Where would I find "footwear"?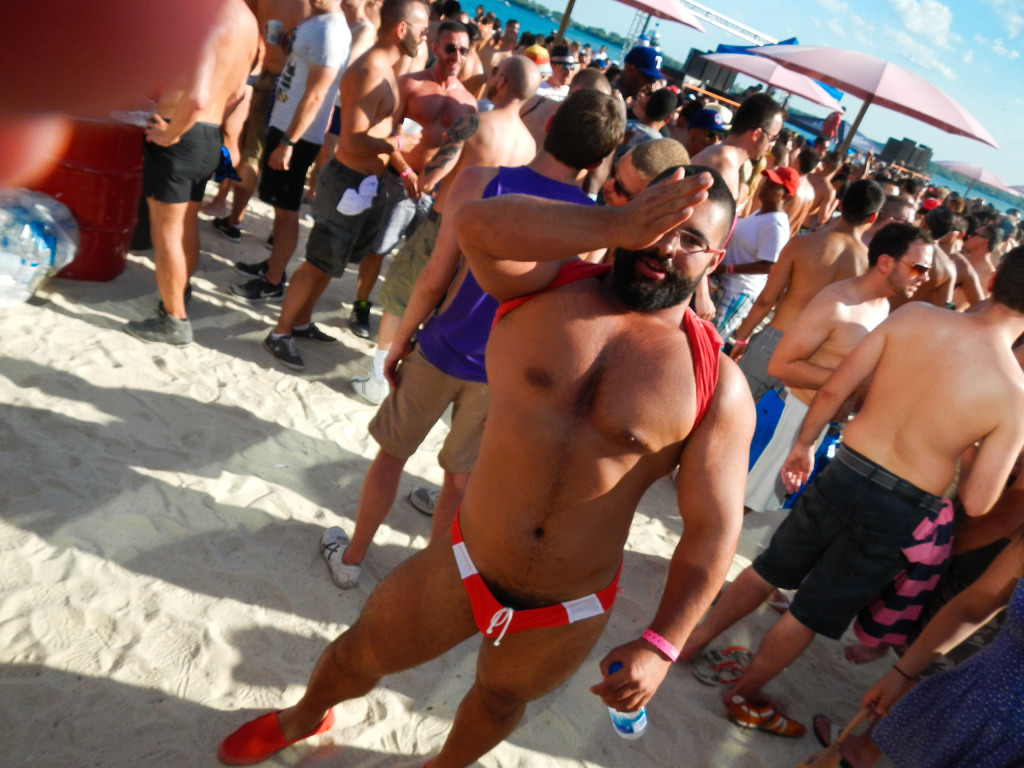
At bbox(707, 638, 756, 666).
